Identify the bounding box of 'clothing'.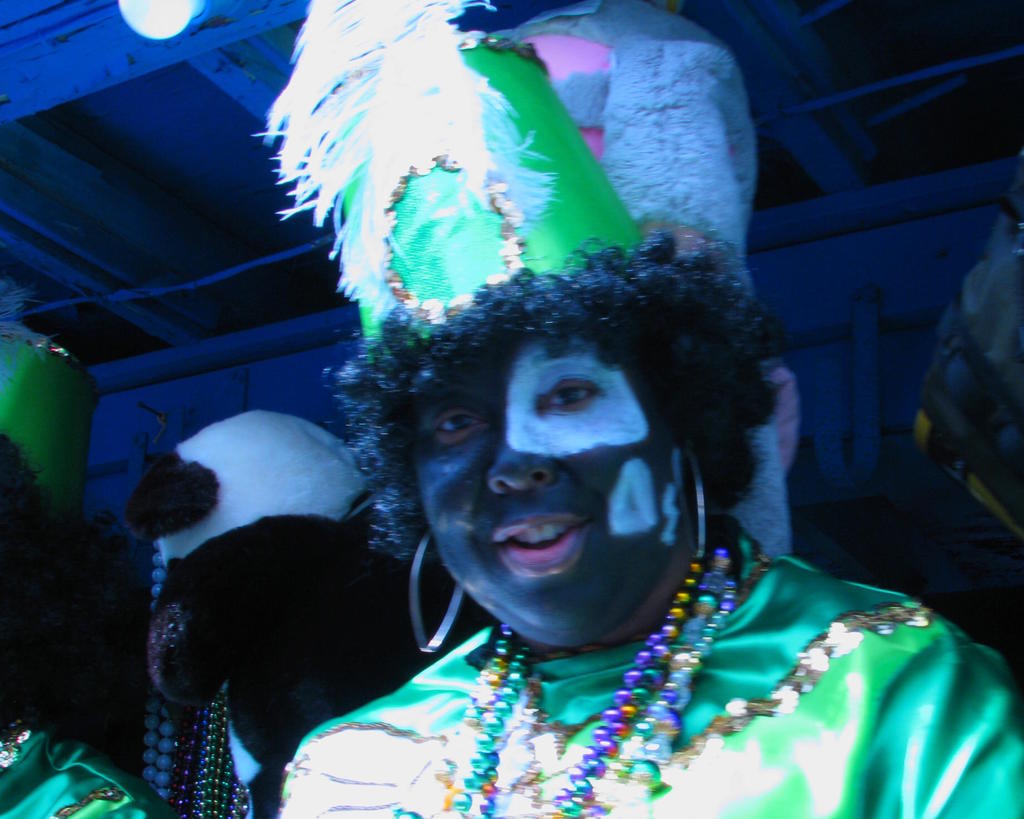
[left=266, top=515, right=1023, bottom=818].
